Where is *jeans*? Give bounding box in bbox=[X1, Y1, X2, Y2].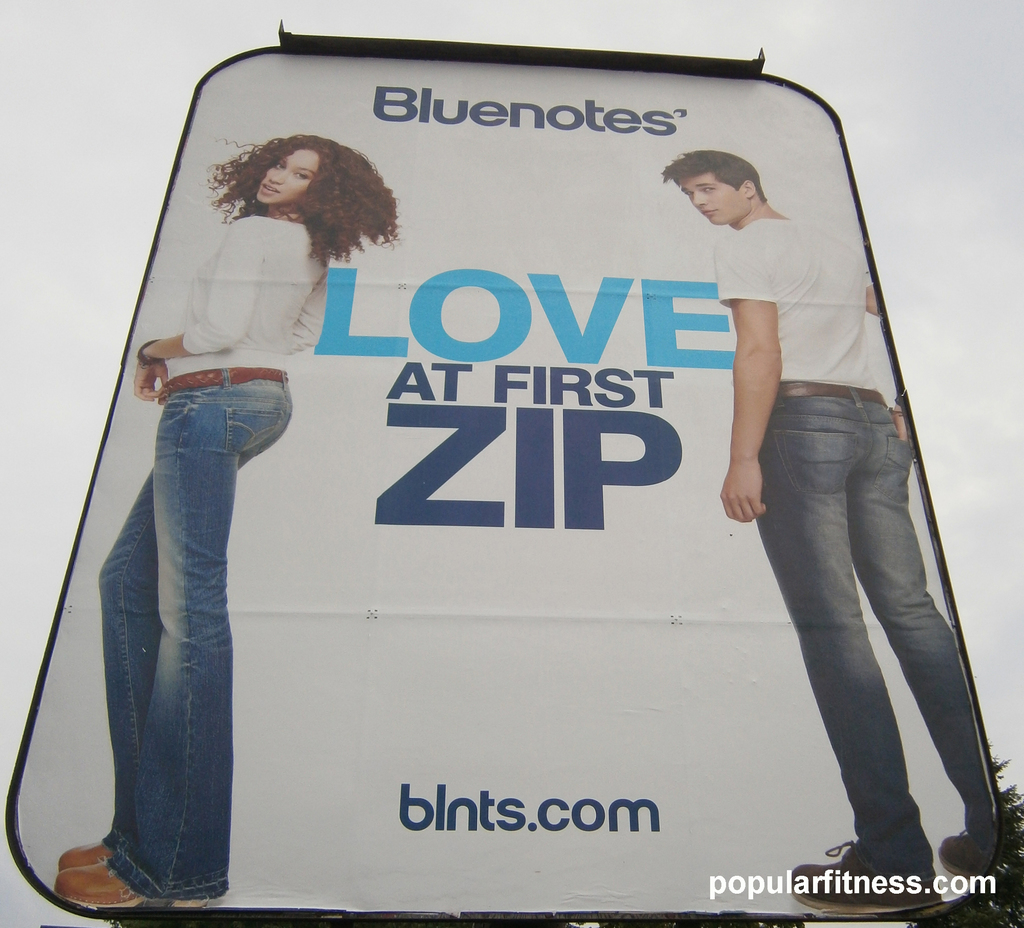
bbox=[749, 401, 998, 879].
